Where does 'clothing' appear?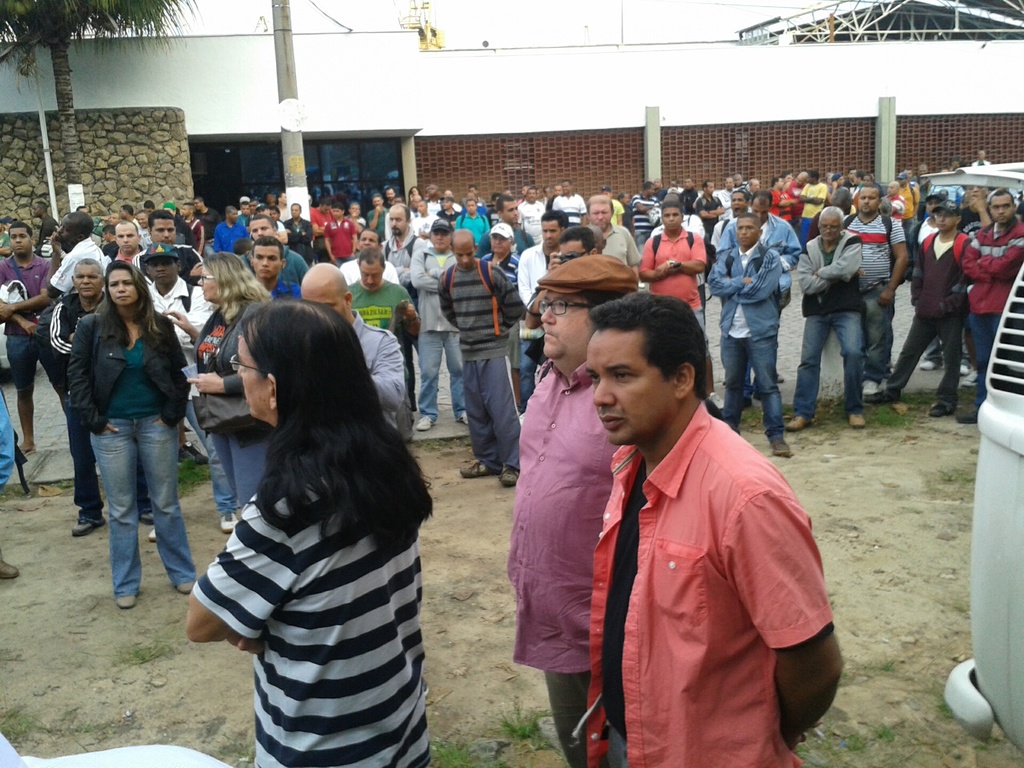
Appears at <bbox>501, 357, 633, 767</bbox>.
